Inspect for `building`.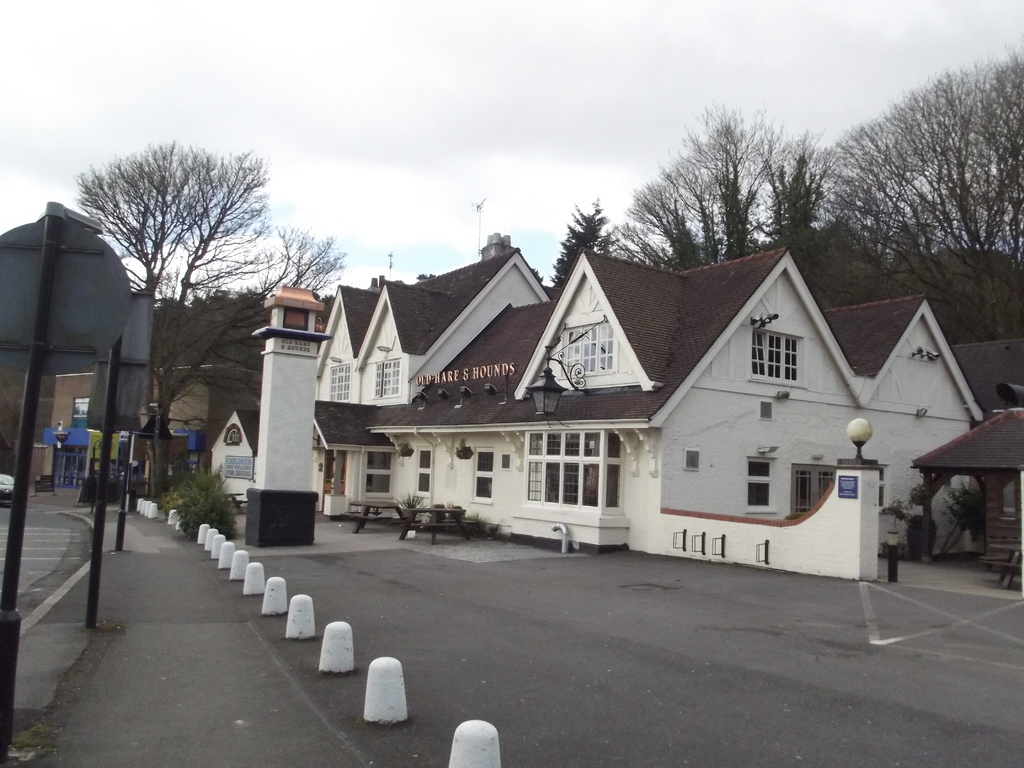
Inspection: Rect(39, 362, 253, 490).
